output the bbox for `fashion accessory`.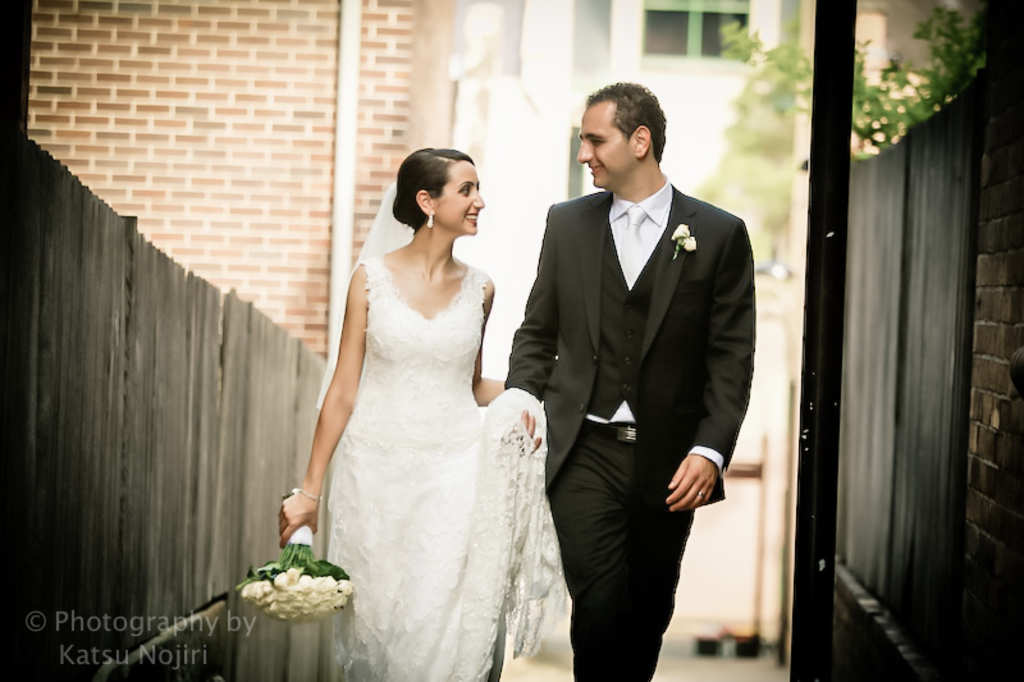
(left=614, top=205, right=646, bottom=289).
